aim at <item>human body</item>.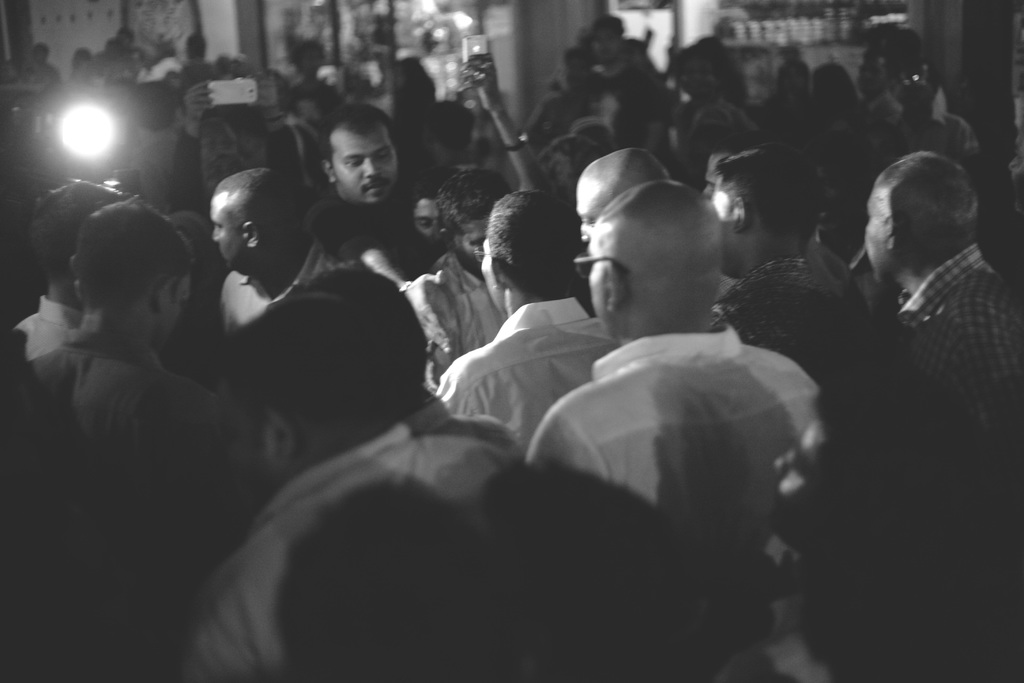
Aimed at box=[903, 97, 975, 156].
